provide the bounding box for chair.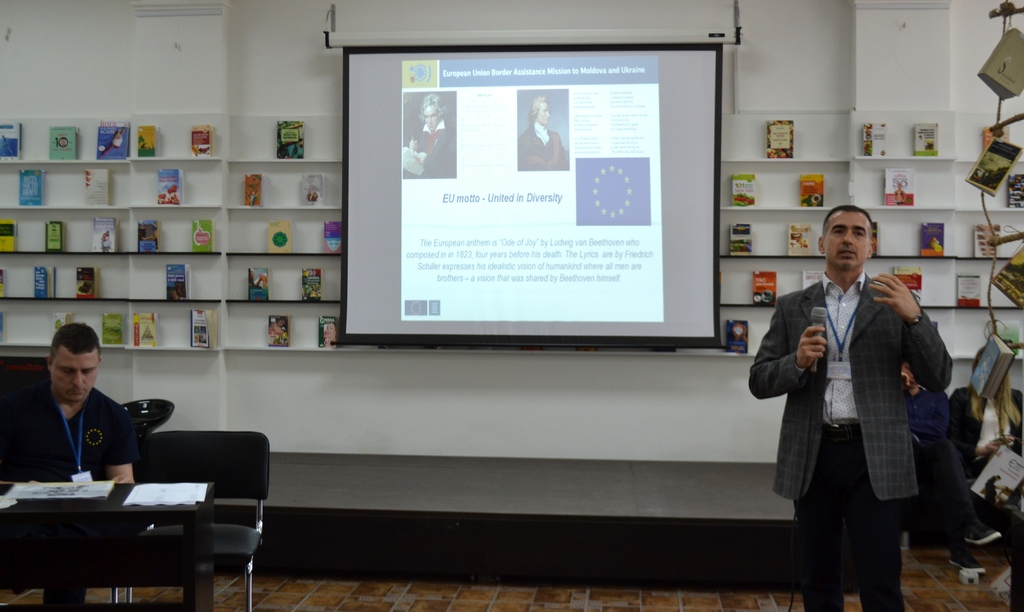
rect(129, 412, 274, 607).
